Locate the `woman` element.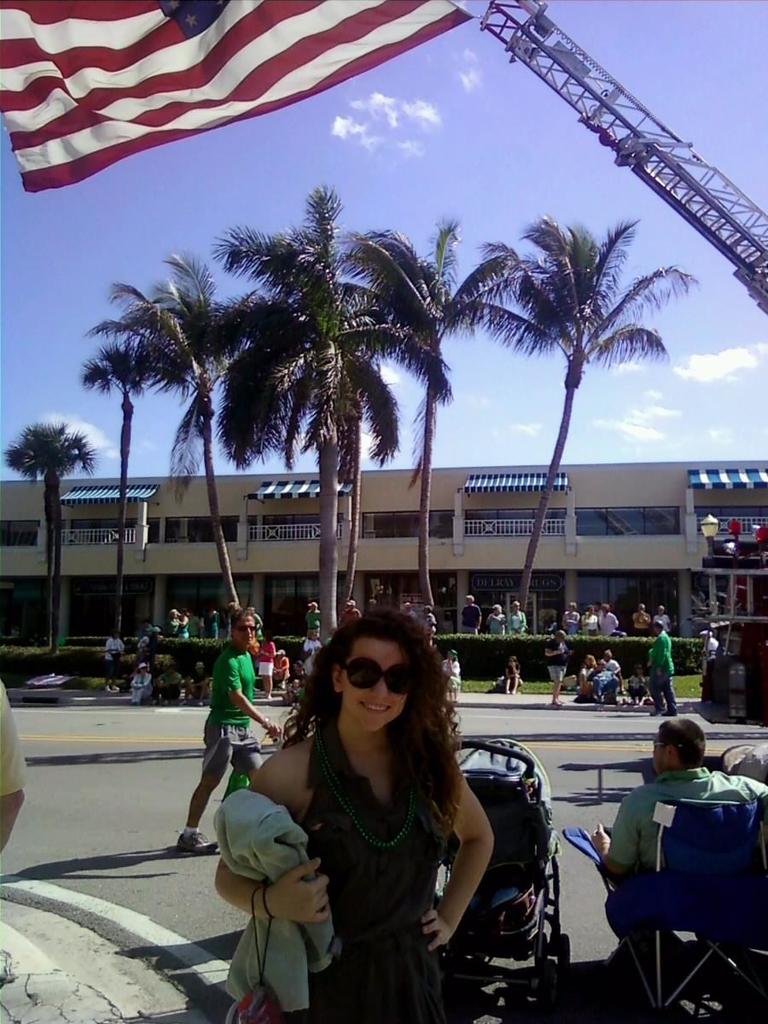
Element bbox: locate(128, 661, 149, 705).
